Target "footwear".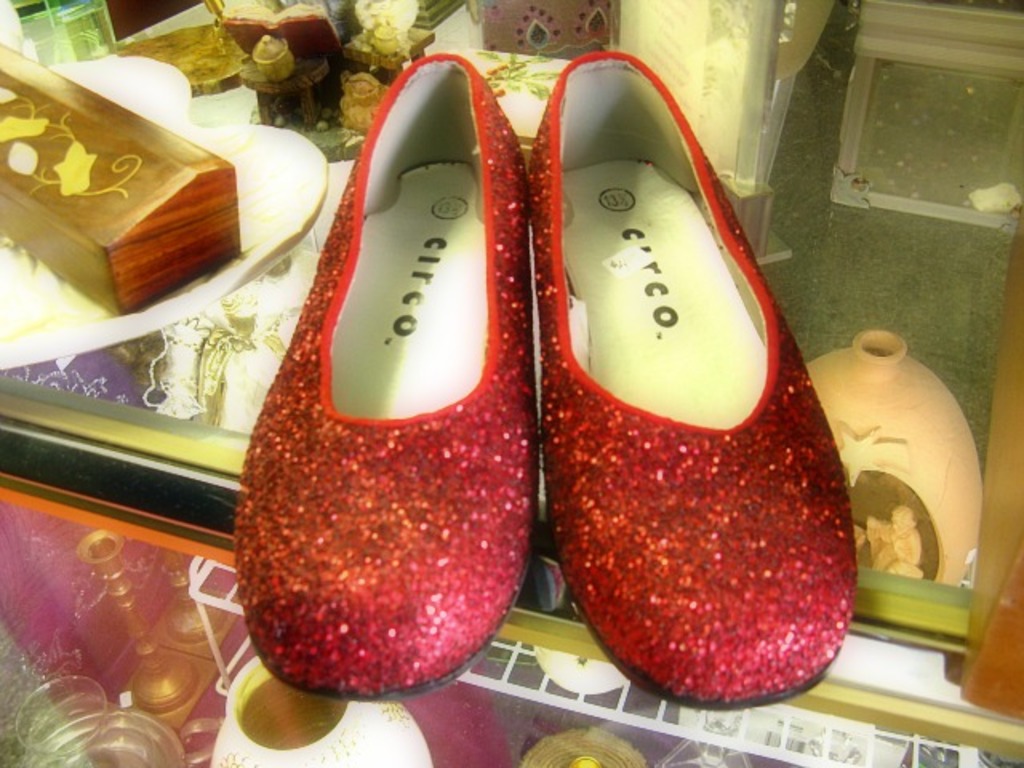
Target region: BBox(234, 46, 541, 717).
